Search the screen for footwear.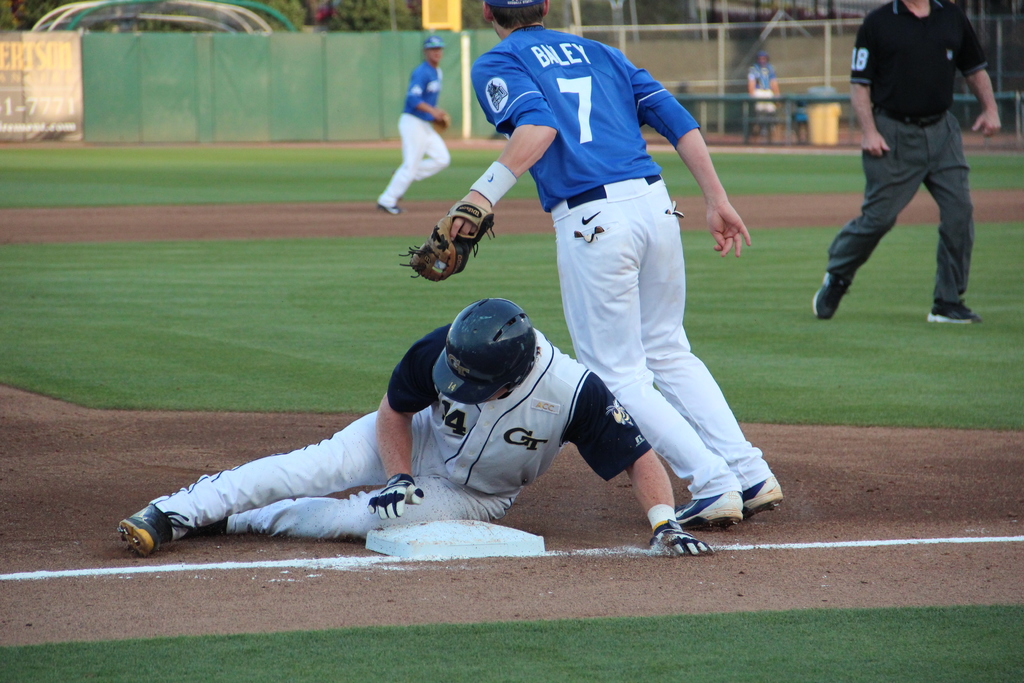
Found at x1=112 y1=502 x2=162 y2=555.
